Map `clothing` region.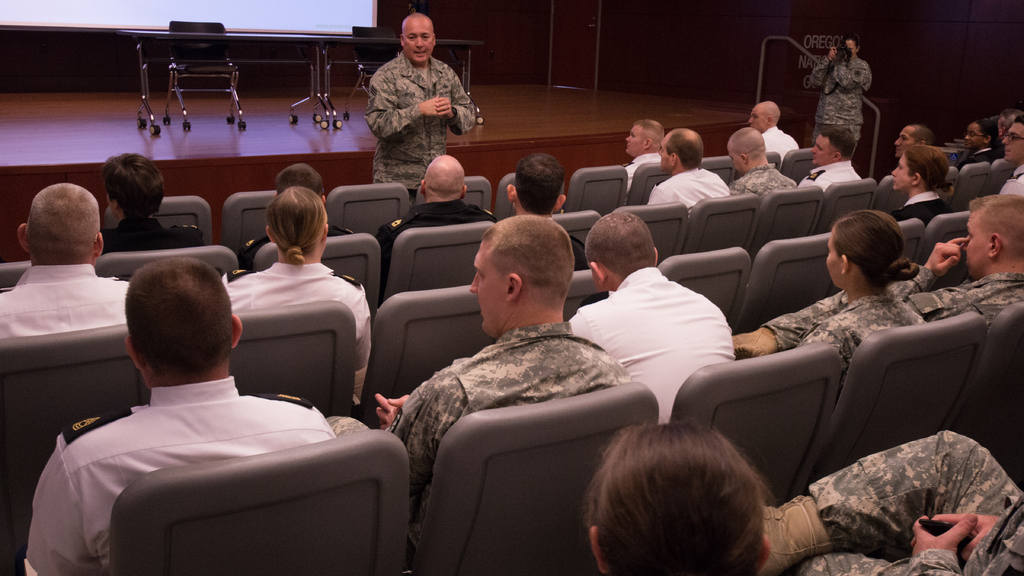
Mapped to detection(751, 285, 927, 351).
